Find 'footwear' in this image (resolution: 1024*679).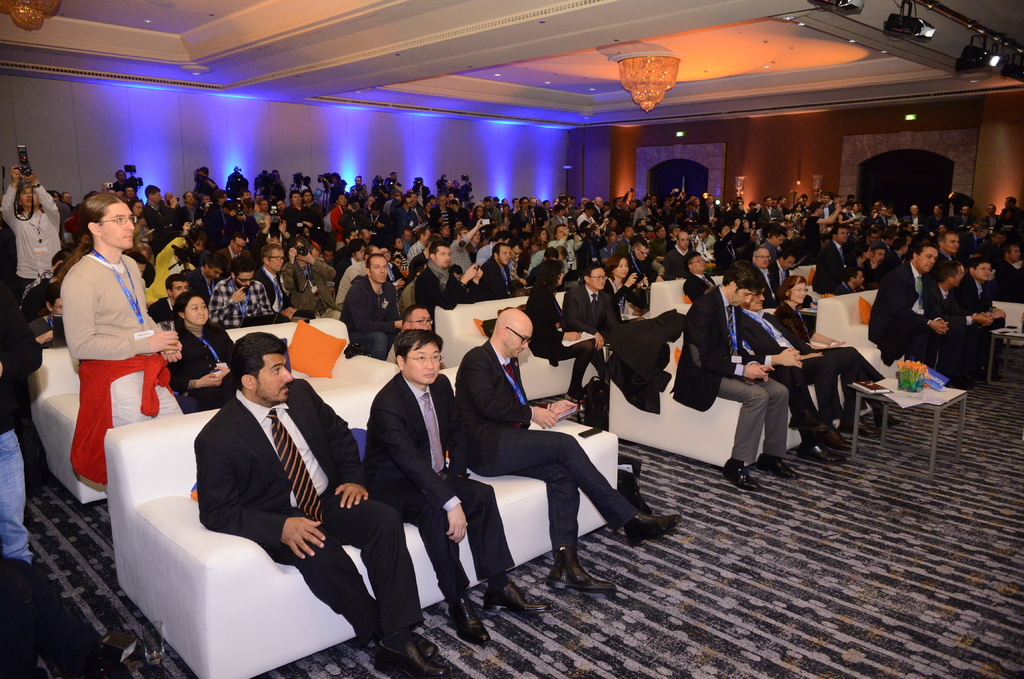
bbox(623, 509, 682, 549).
